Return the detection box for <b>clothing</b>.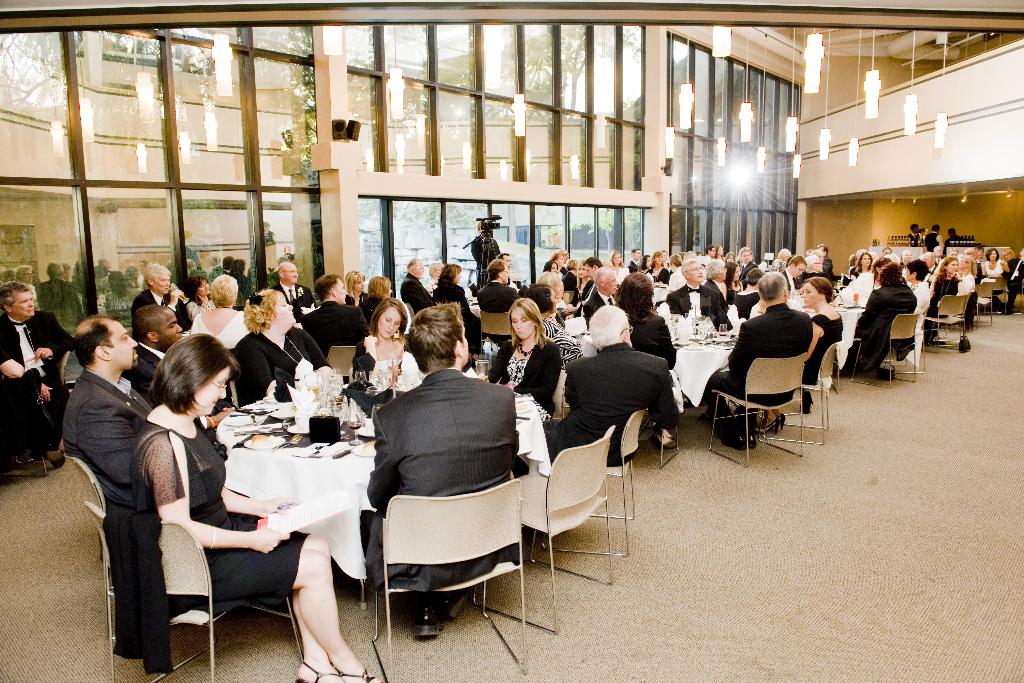
x1=1000 y1=260 x2=1023 y2=300.
